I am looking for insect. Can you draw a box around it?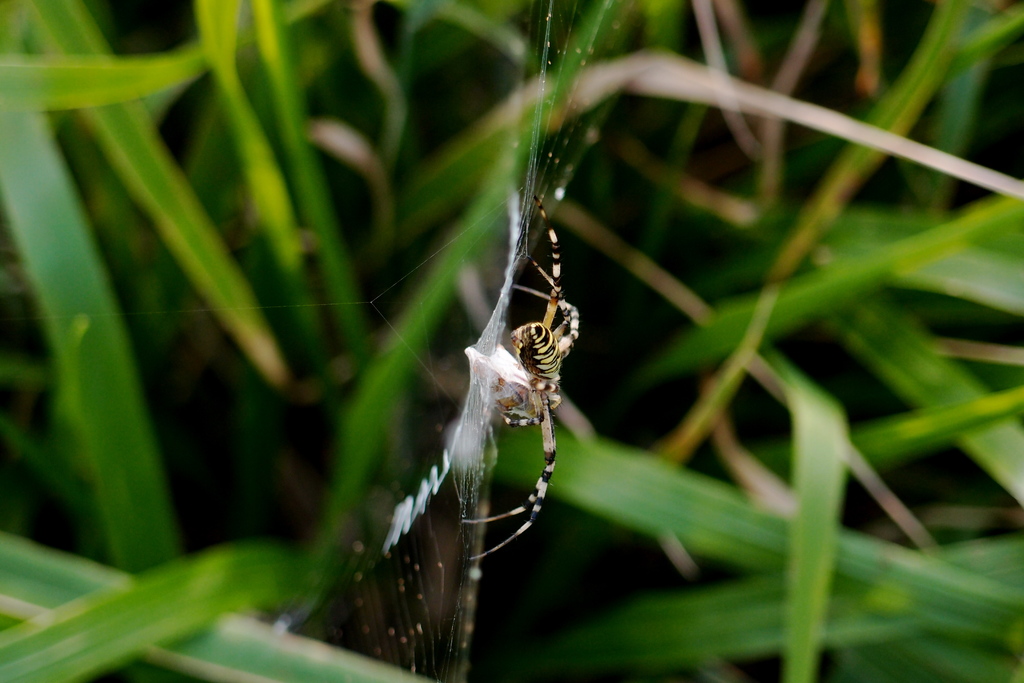
Sure, the bounding box is 461,190,581,559.
